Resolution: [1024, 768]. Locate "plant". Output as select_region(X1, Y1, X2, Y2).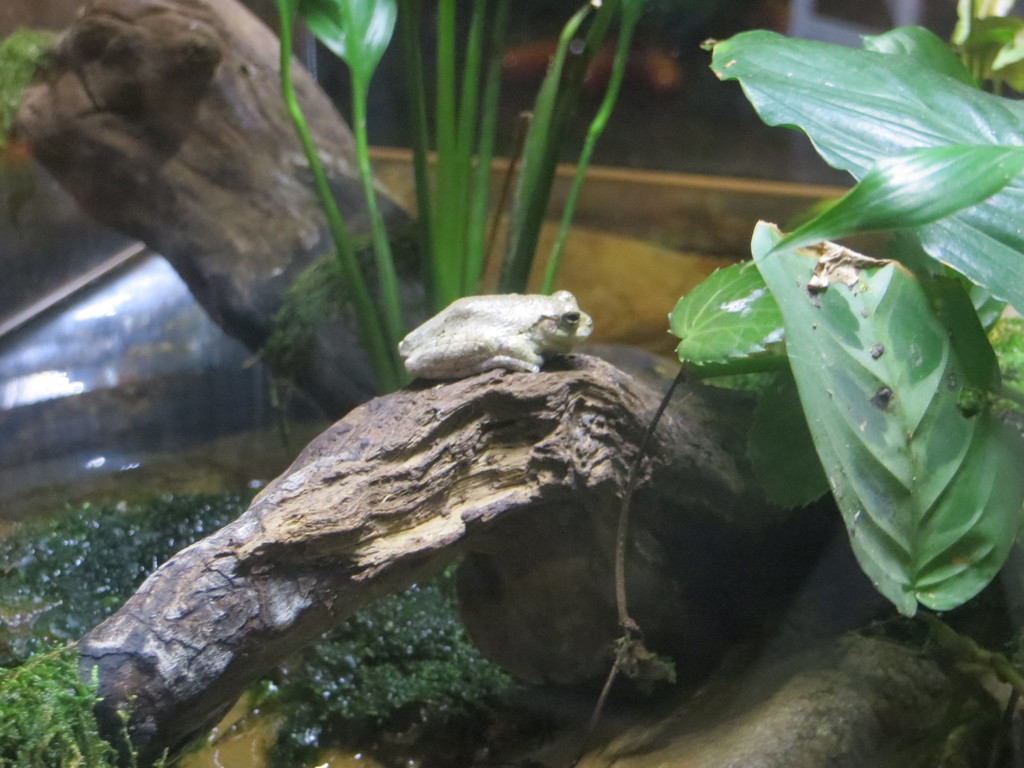
select_region(262, 0, 650, 404).
